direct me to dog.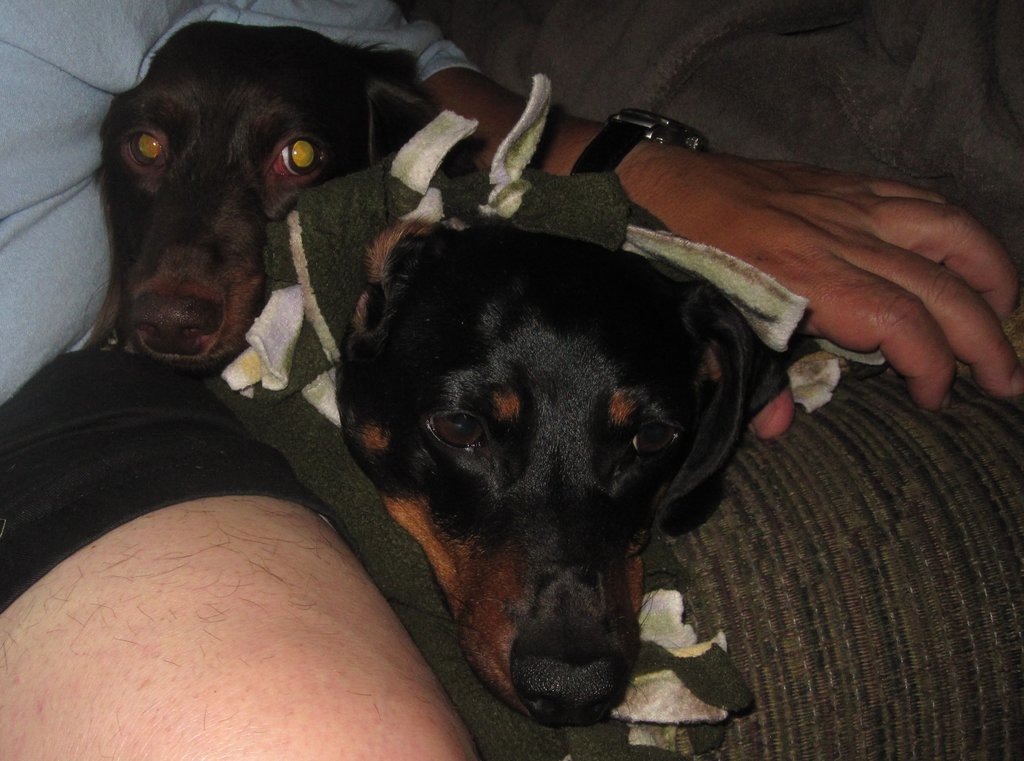
Direction: [335,209,820,730].
